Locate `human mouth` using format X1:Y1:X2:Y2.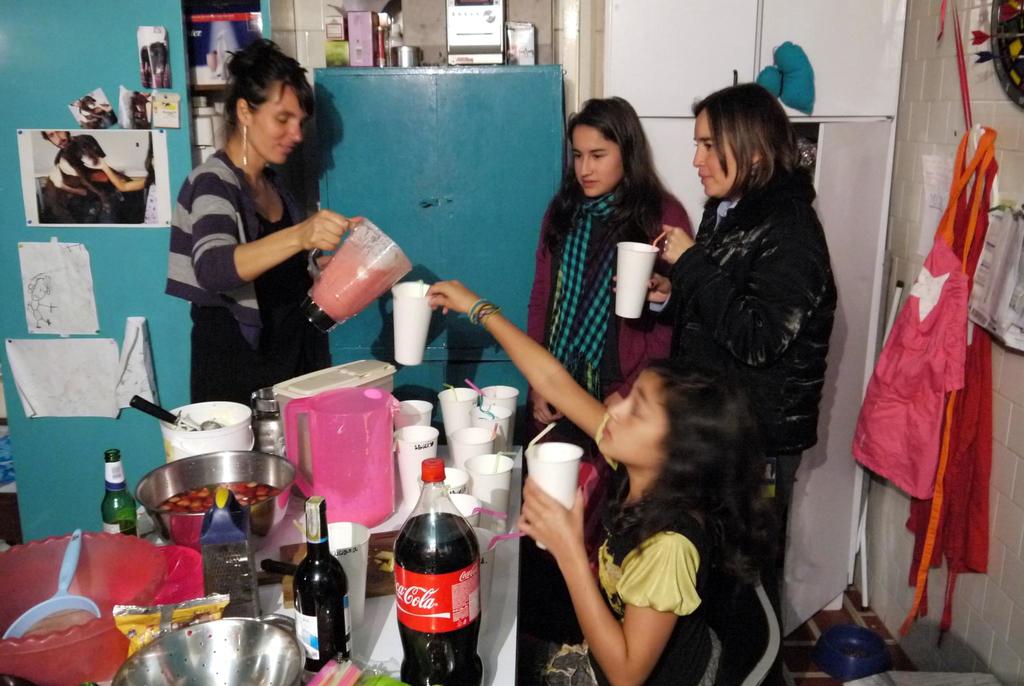
575:177:601:188.
